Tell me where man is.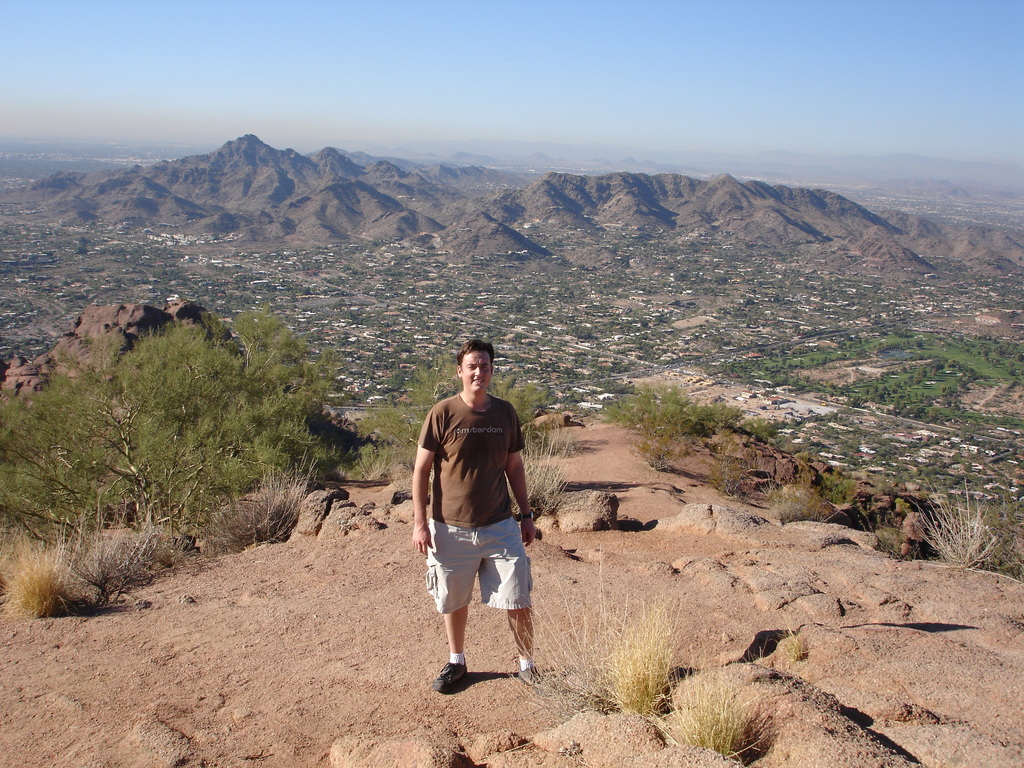
man is at <bbox>408, 344, 538, 722</bbox>.
